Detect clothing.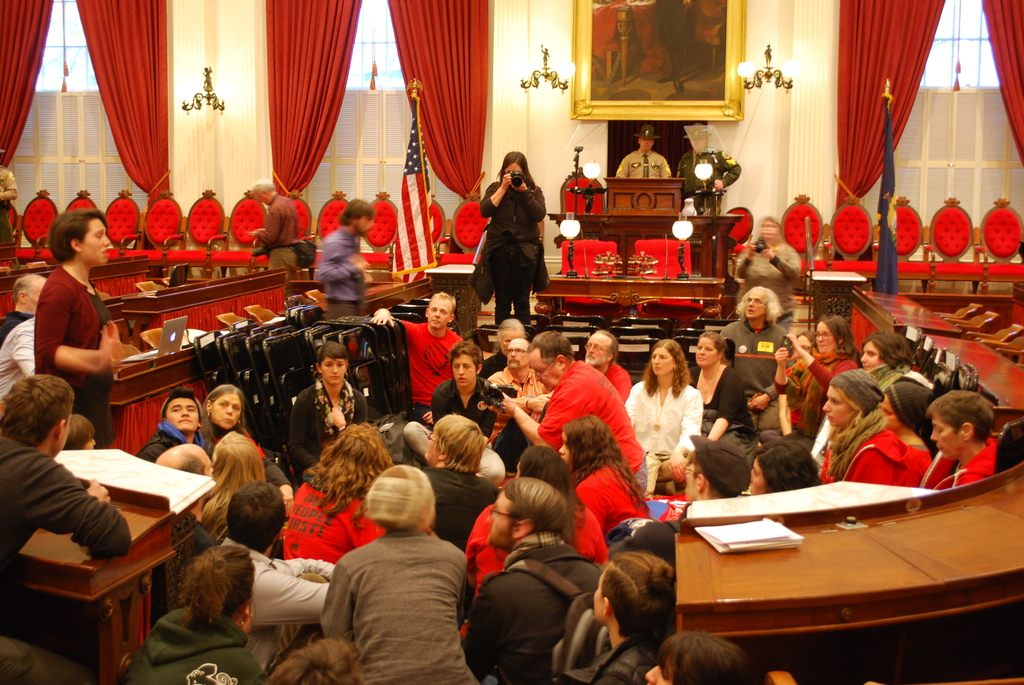
Detected at 0 446 127 684.
